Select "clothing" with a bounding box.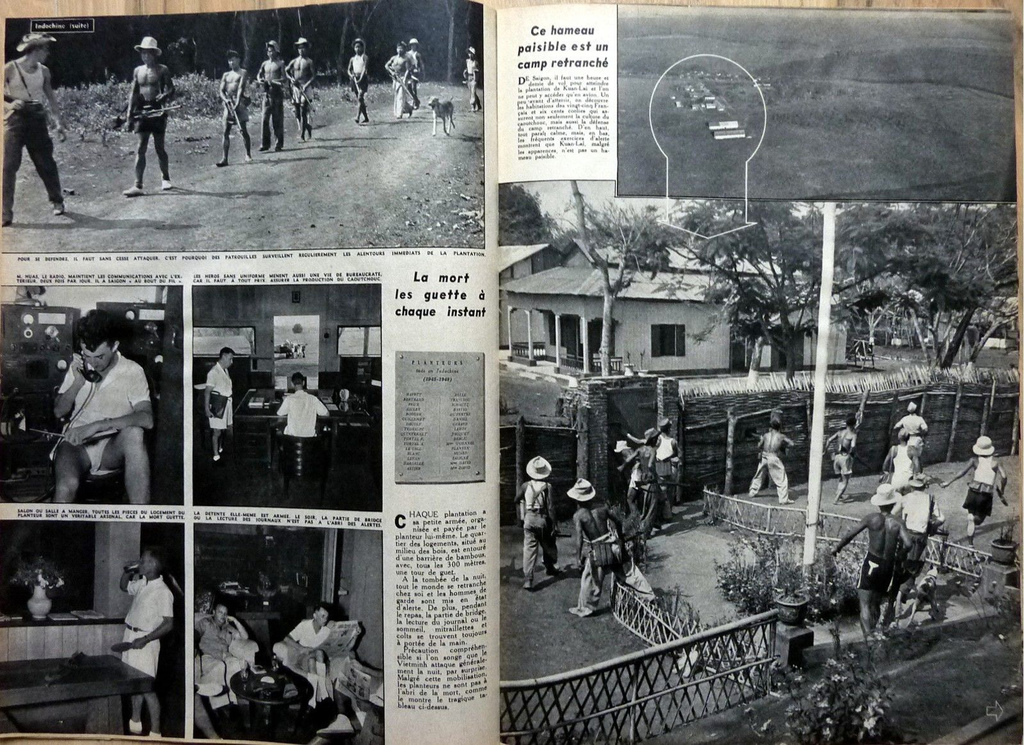
Rect(2, 61, 57, 202).
